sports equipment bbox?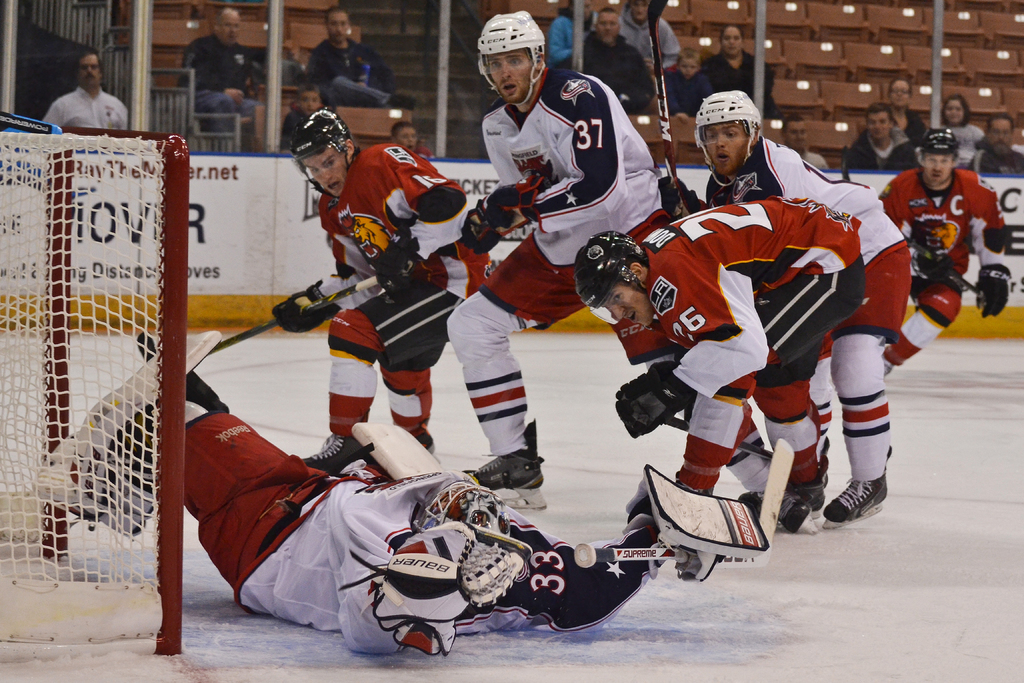
[x1=646, y1=0, x2=685, y2=221]
